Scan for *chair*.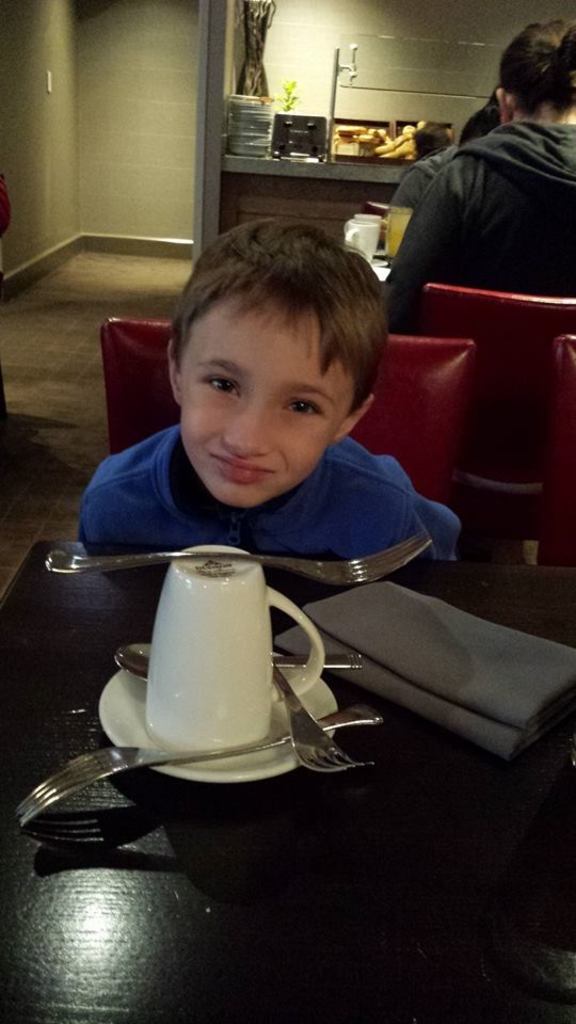
Scan result: 373:226:574:573.
